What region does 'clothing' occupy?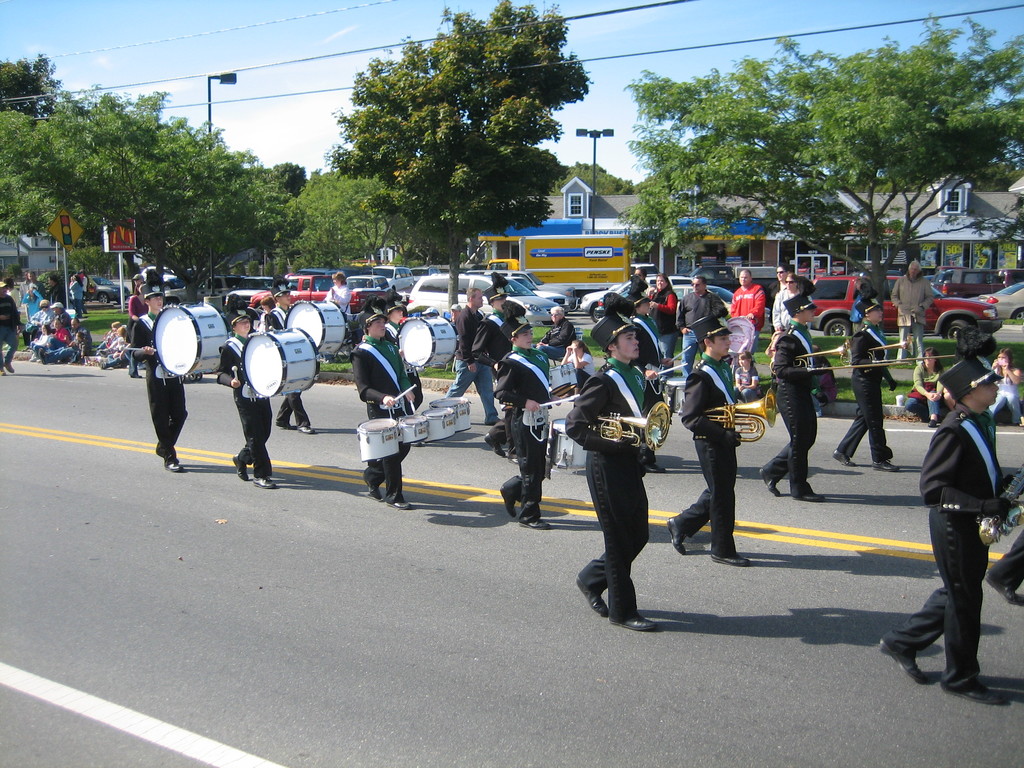
[x1=323, y1=285, x2=351, y2=317].
